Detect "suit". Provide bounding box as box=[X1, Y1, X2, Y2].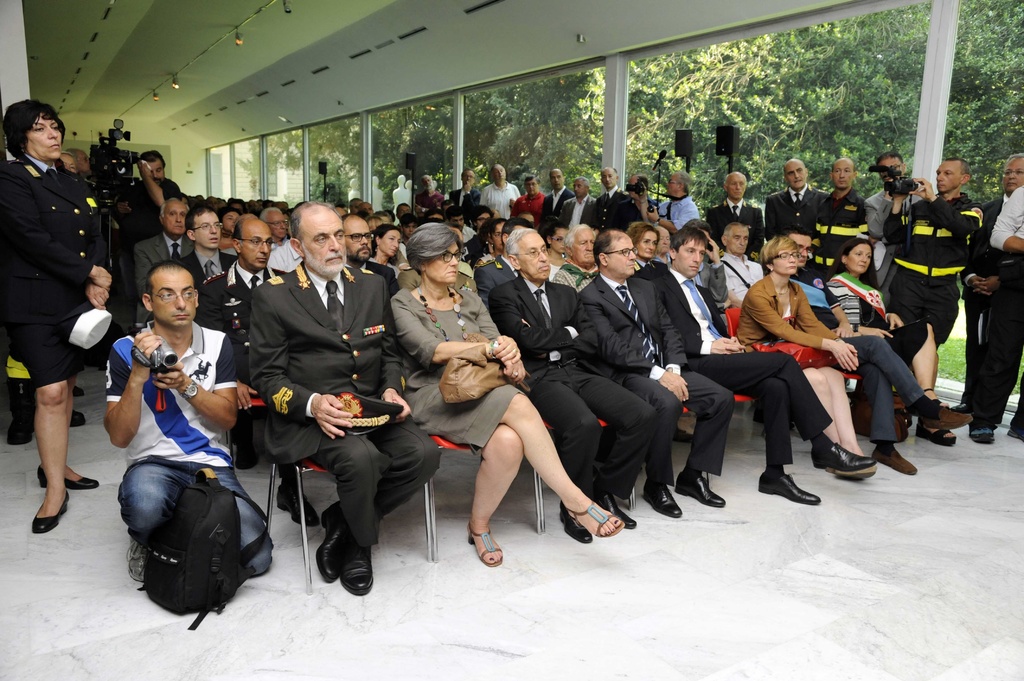
box=[765, 188, 831, 236].
